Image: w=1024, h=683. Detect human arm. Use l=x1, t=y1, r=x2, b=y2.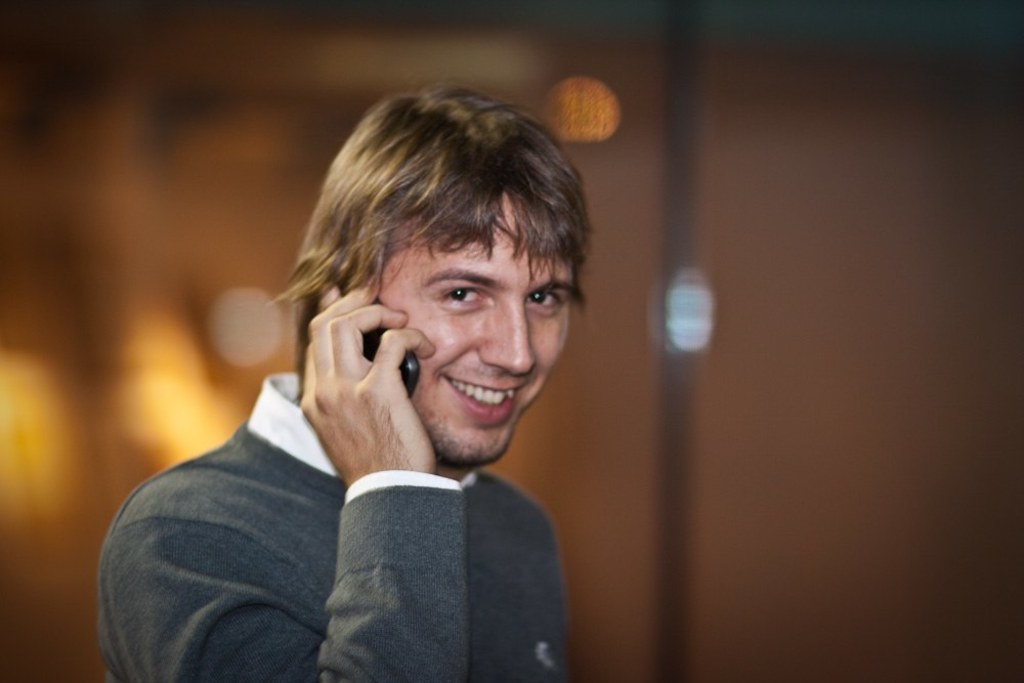
l=230, t=287, r=478, b=645.
